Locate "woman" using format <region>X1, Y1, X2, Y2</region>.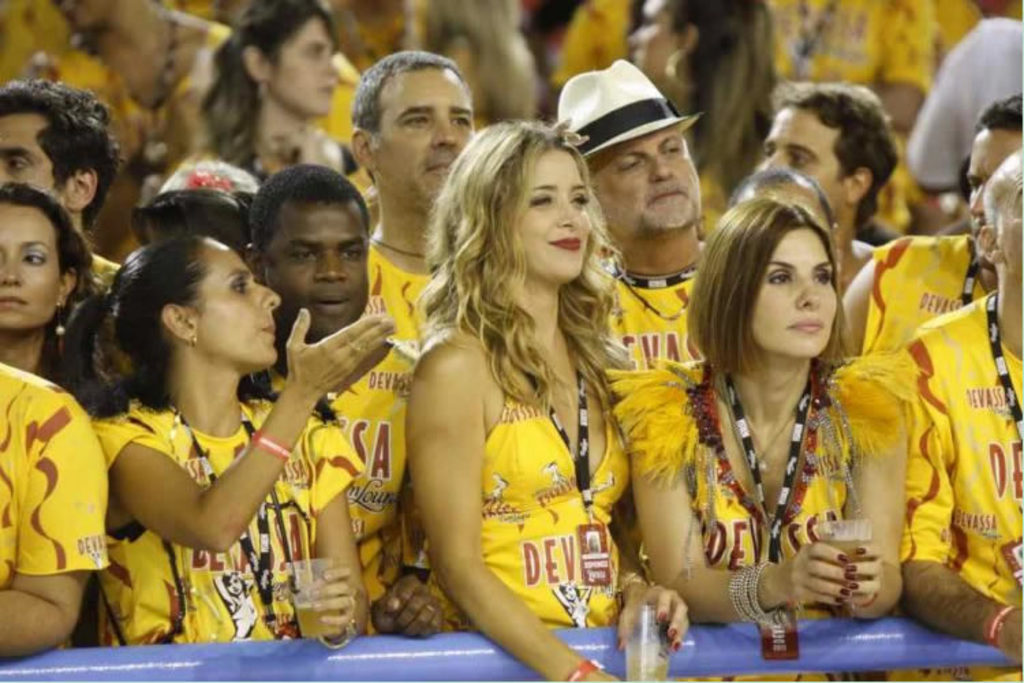
<region>42, 219, 360, 641</region>.
